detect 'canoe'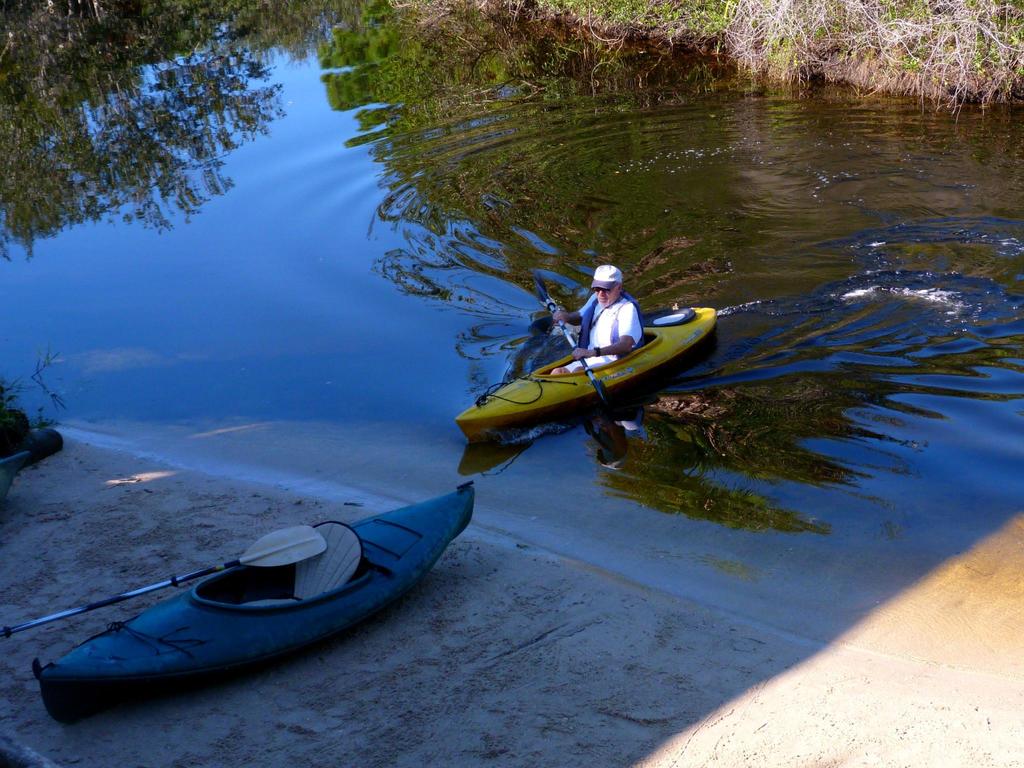
452/305/714/445
